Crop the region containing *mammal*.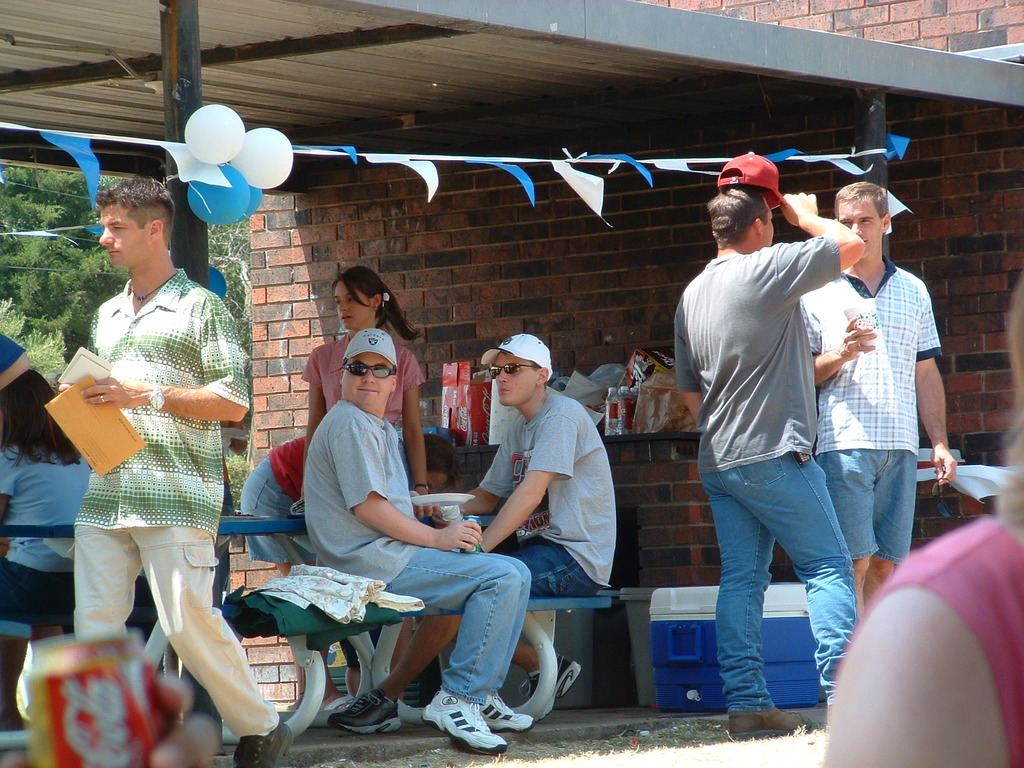
Crop region: 306 326 533 760.
